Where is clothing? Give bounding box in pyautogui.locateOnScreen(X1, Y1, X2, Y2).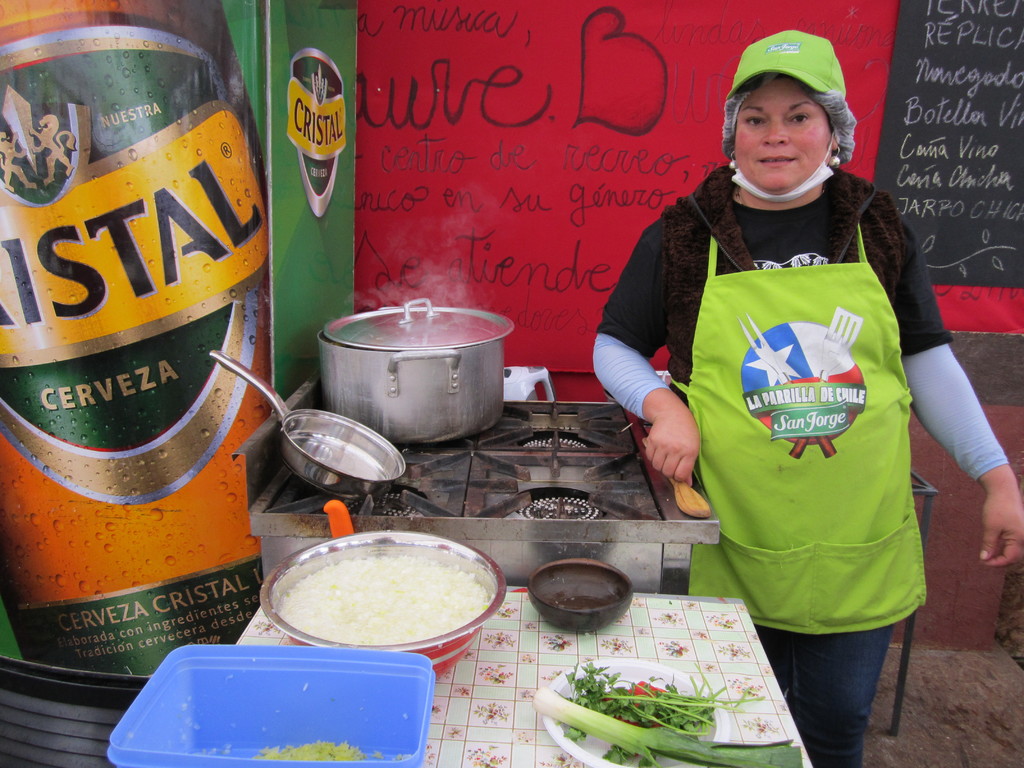
pyautogui.locateOnScreen(596, 164, 1008, 767).
